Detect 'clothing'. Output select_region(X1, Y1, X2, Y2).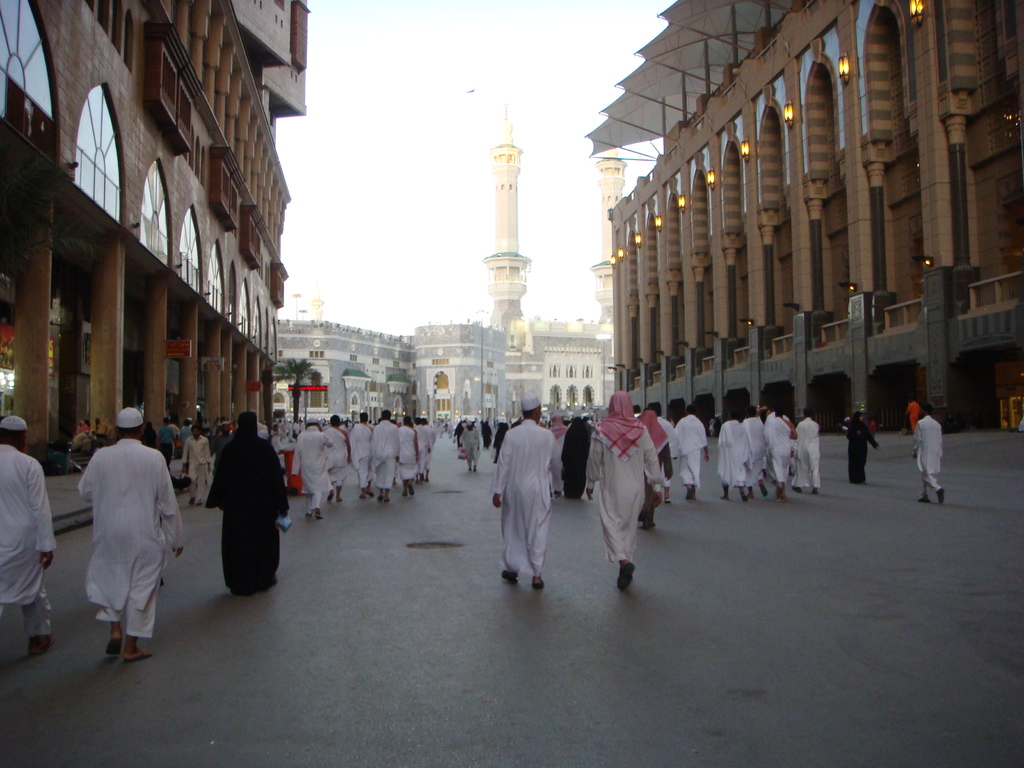
select_region(639, 408, 672, 520).
